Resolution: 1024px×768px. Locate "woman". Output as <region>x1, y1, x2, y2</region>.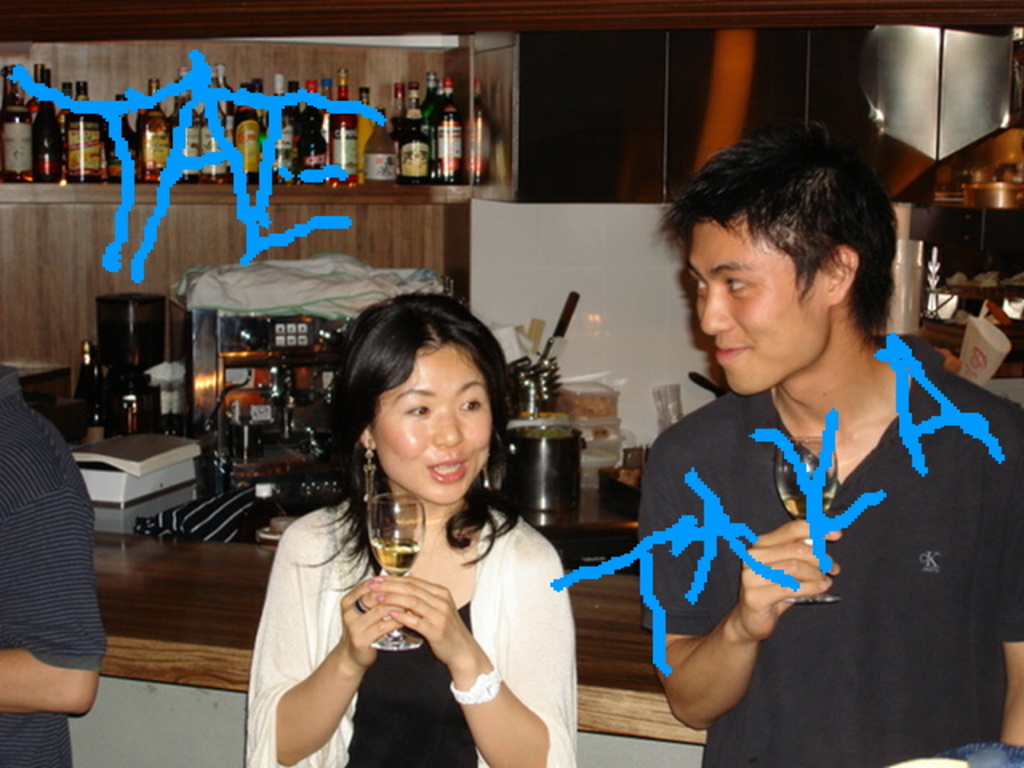
<region>248, 296, 573, 766</region>.
